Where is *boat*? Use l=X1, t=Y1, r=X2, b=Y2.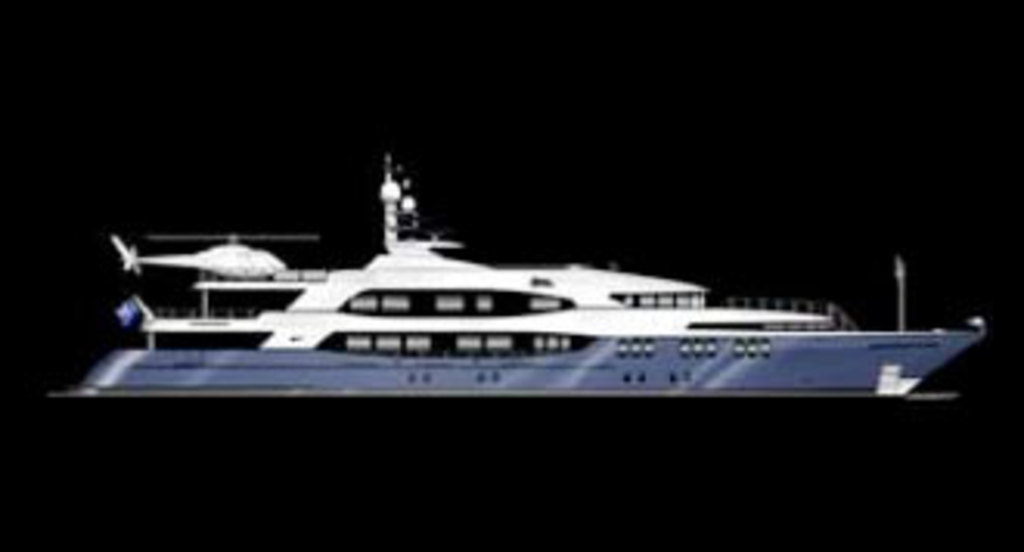
l=31, t=149, r=1012, b=416.
